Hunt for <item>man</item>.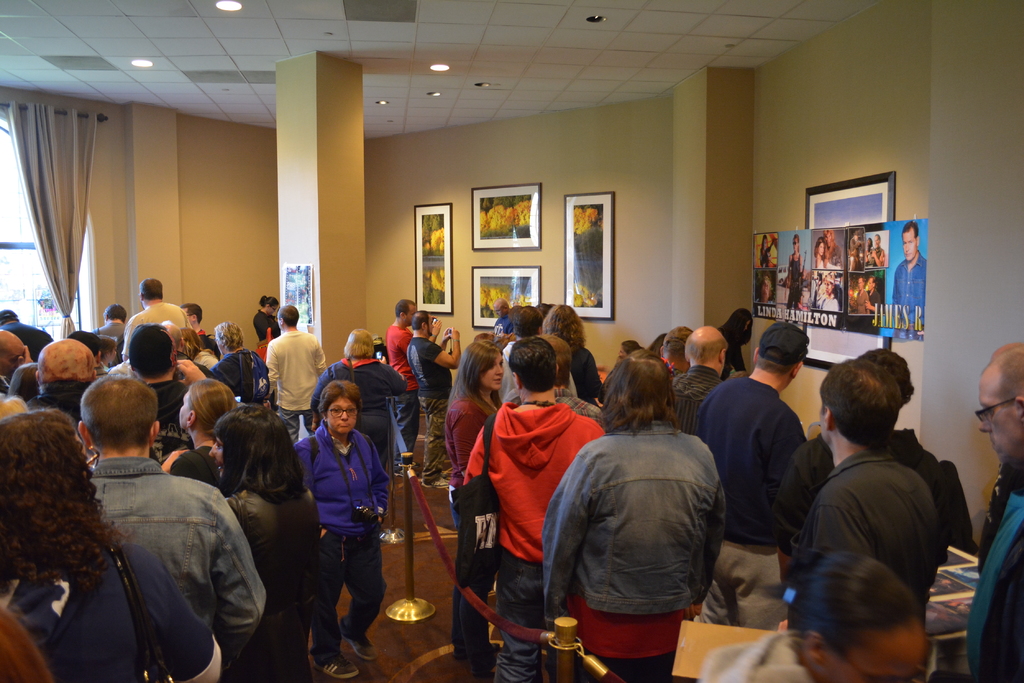
Hunted down at <bbox>668, 325, 739, 449</bbox>.
